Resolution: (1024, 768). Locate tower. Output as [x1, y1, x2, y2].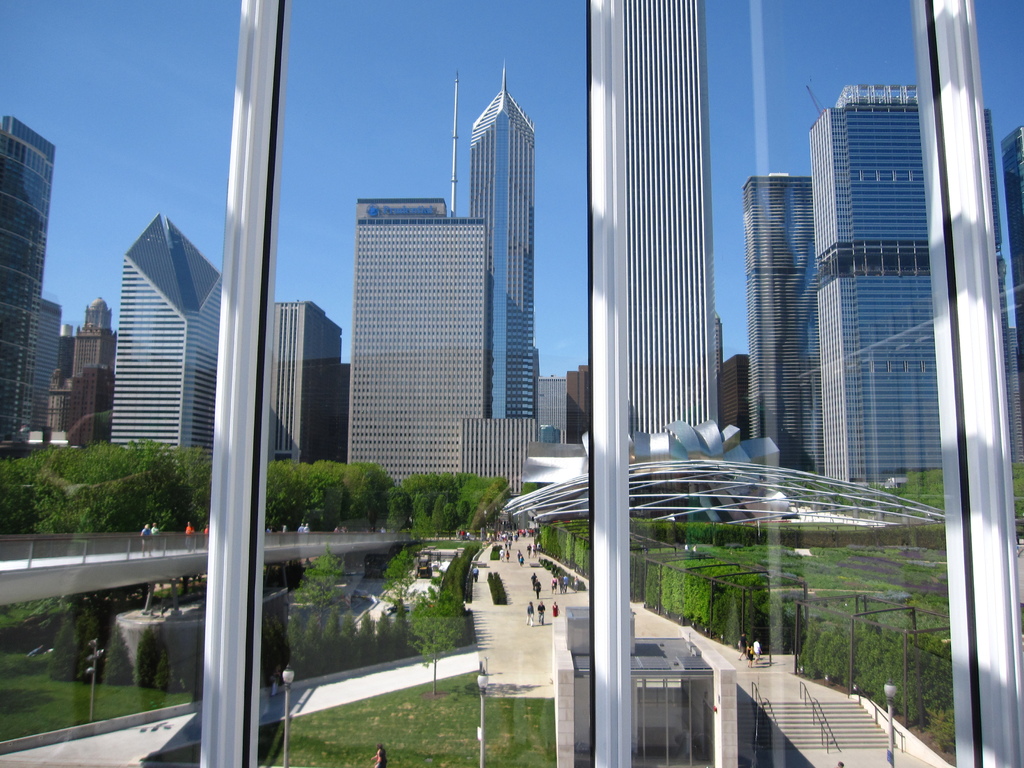
[122, 212, 213, 465].
